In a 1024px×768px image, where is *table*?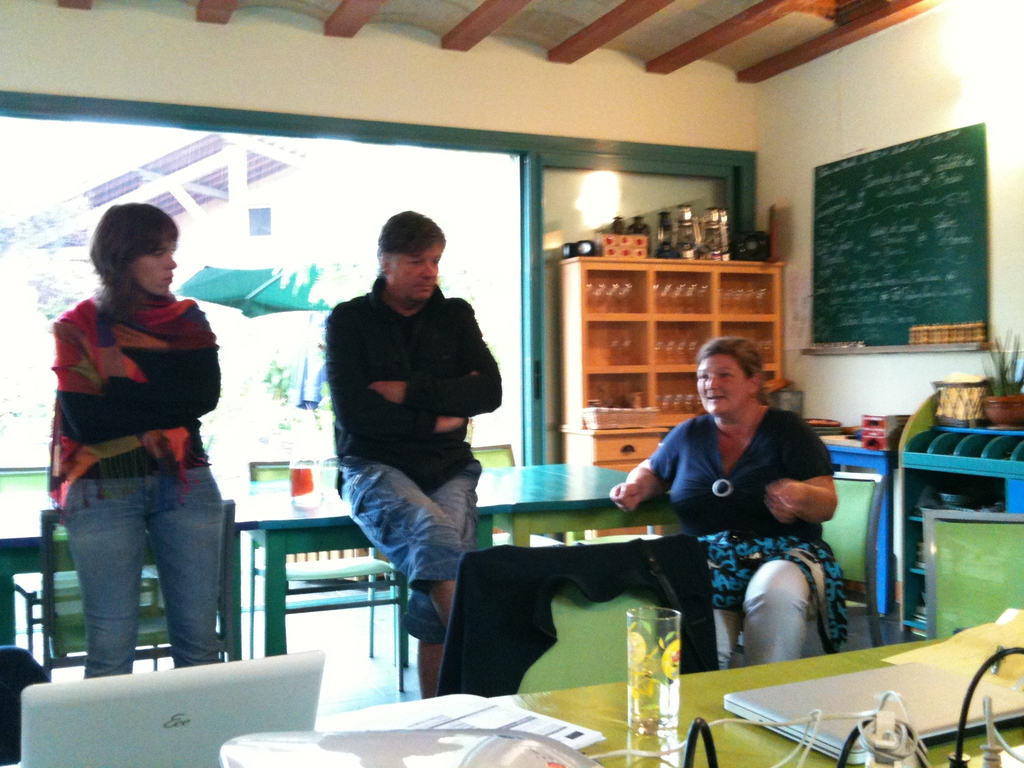
bbox(821, 434, 890, 621).
